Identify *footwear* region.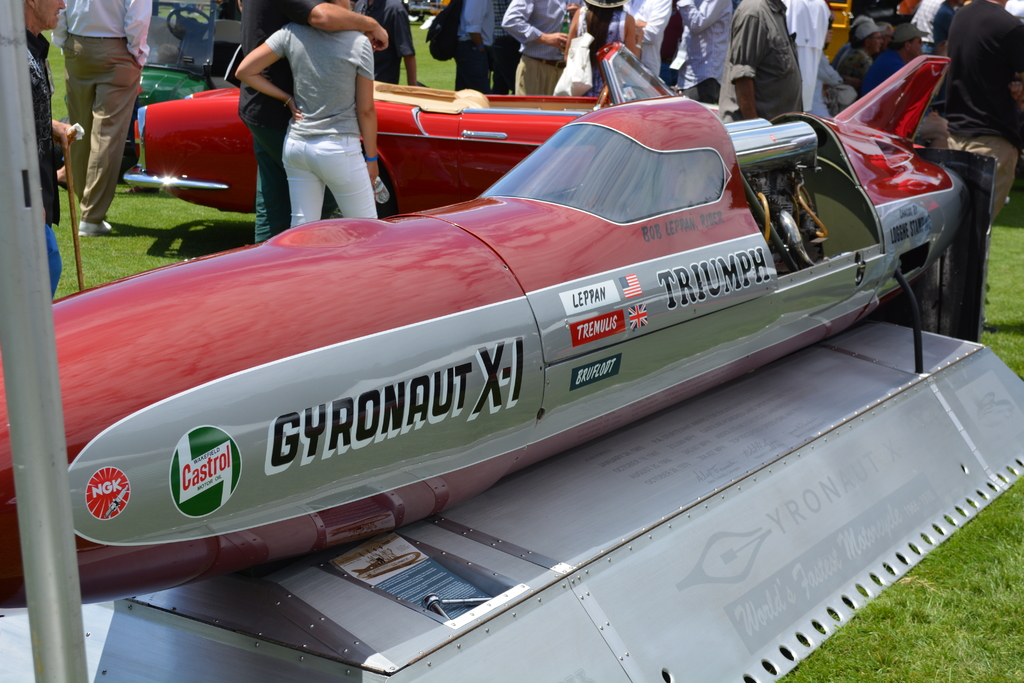
Region: [x1=78, y1=218, x2=111, y2=238].
